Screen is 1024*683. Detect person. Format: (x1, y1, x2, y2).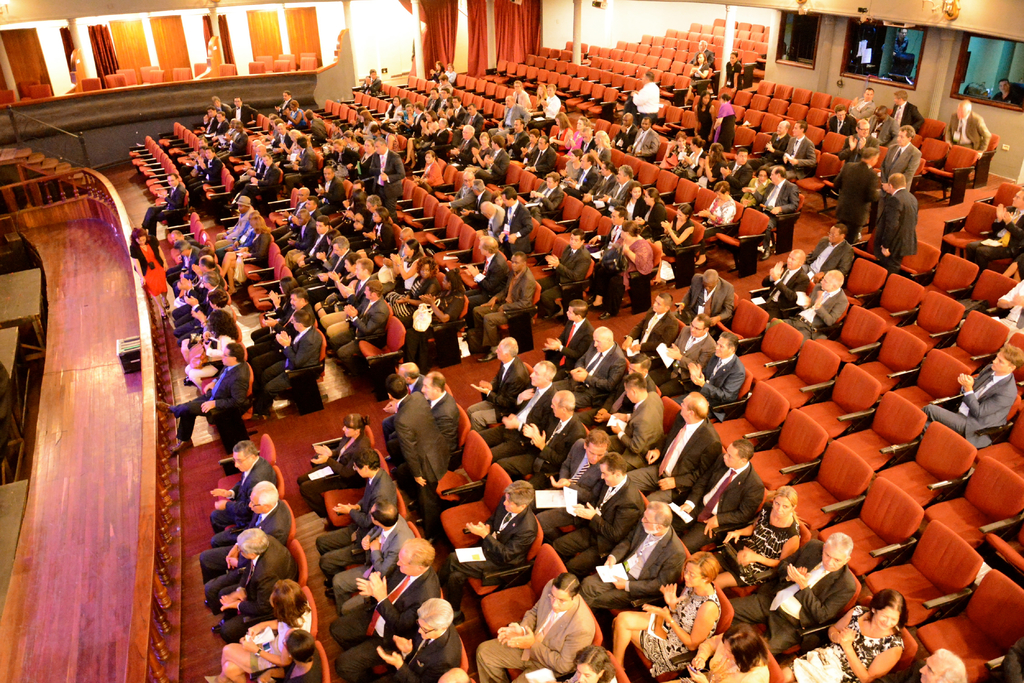
(212, 198, 254, 248).
